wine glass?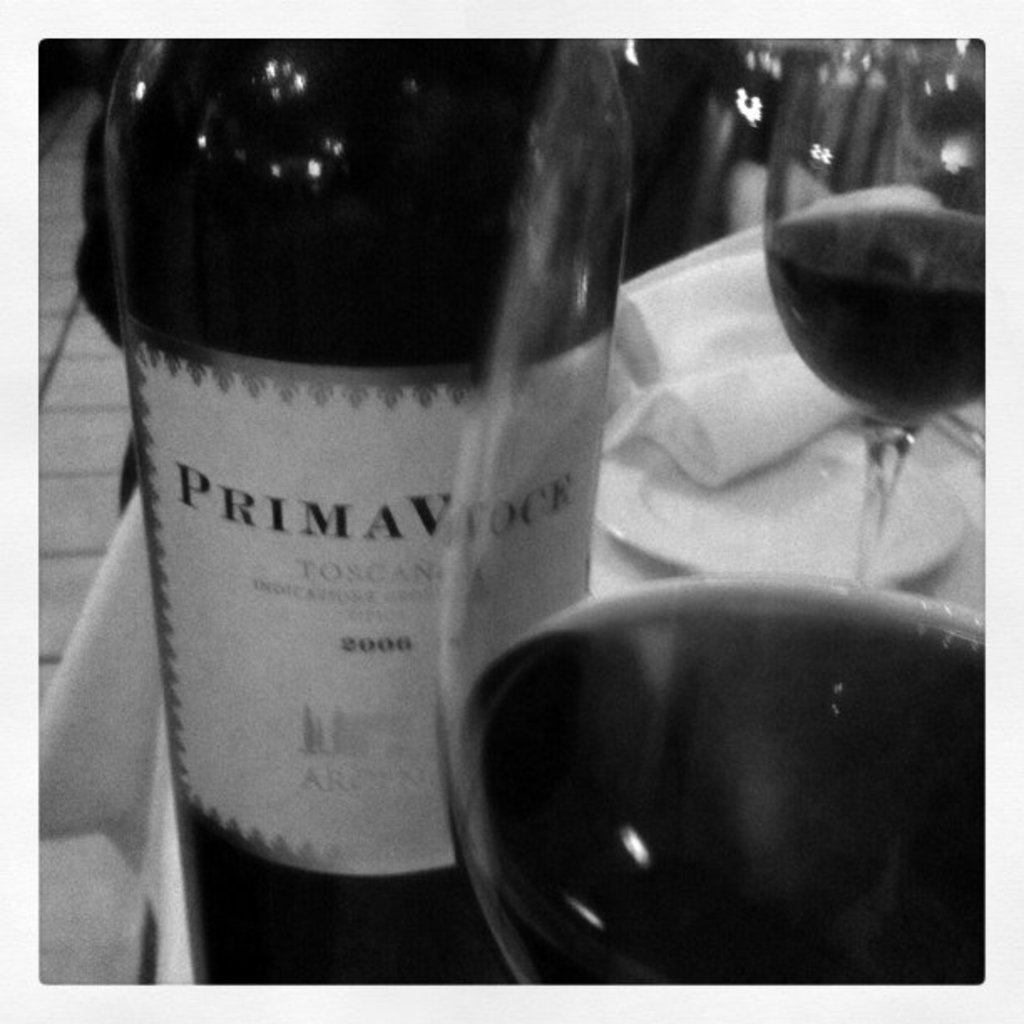
756:35:996:587
